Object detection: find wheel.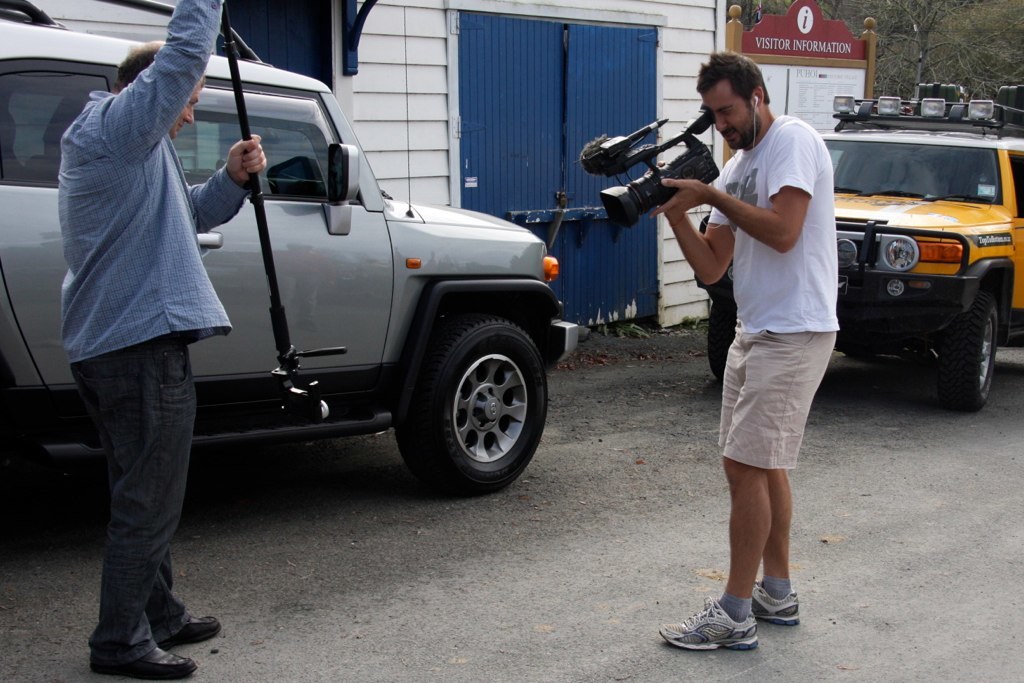
392,301,548,495.
